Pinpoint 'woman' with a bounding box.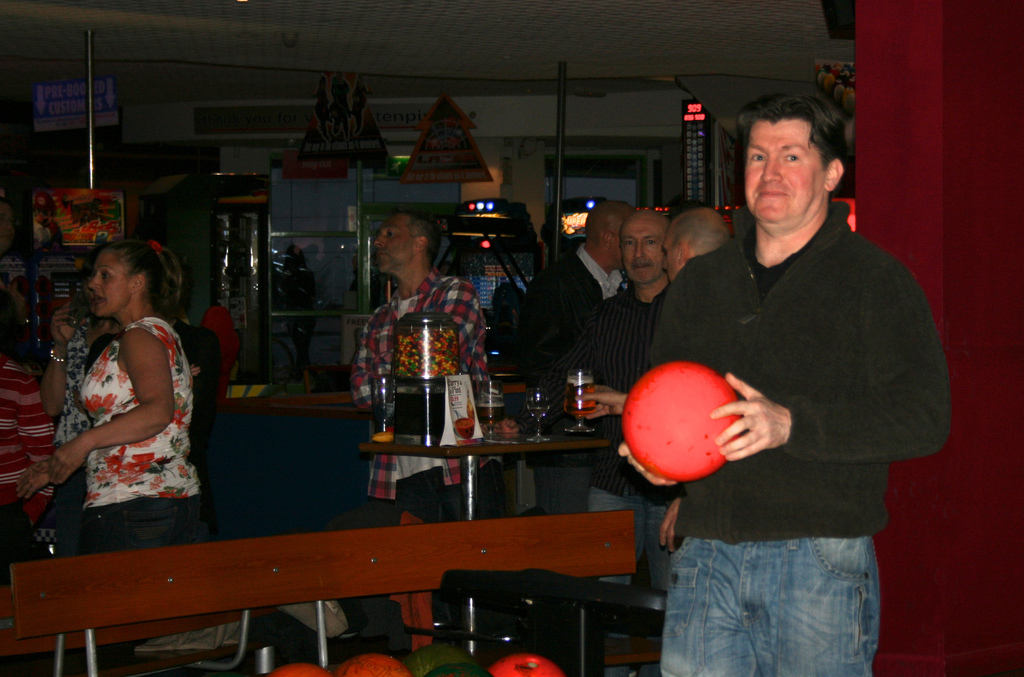
locate(33, 218, 206, 580).
